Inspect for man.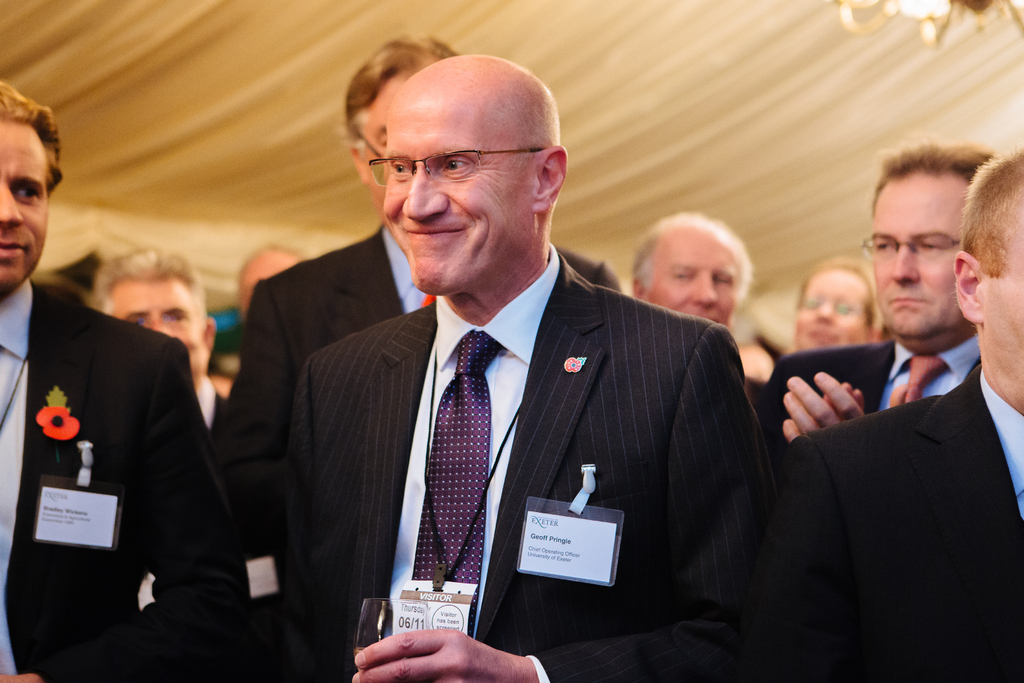
Inspection: [left=225, top=231, right=309, bottom=302].
